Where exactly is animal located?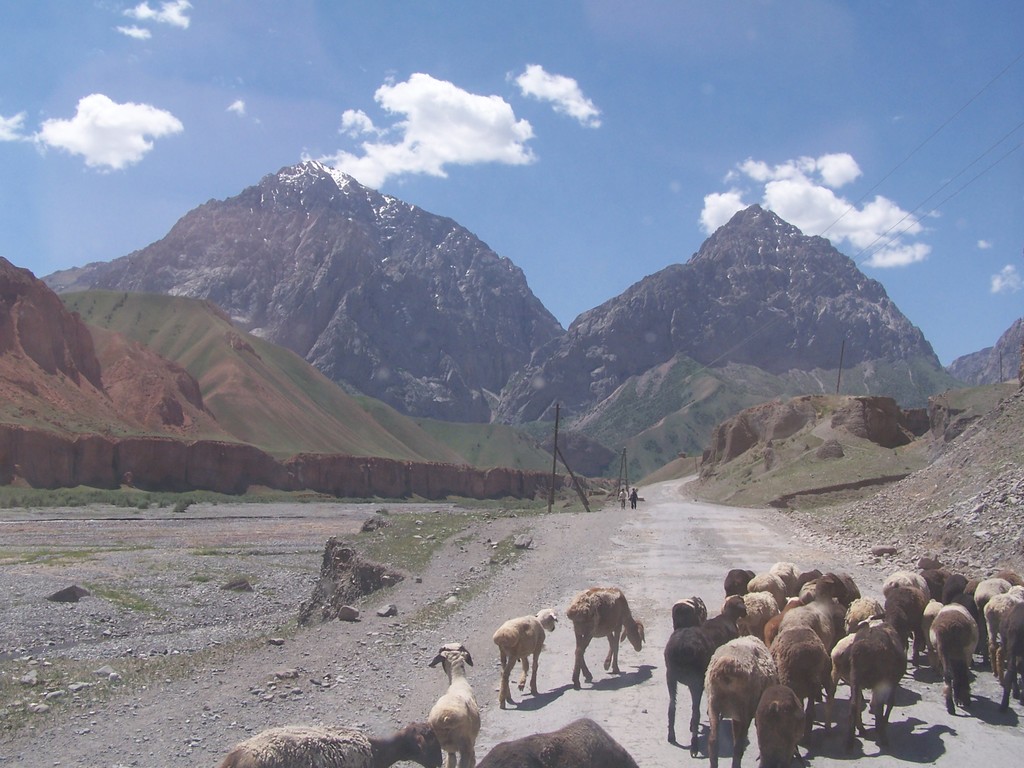
Its bounding box is (x1=426, y1=641, x2=472, y2=761).
